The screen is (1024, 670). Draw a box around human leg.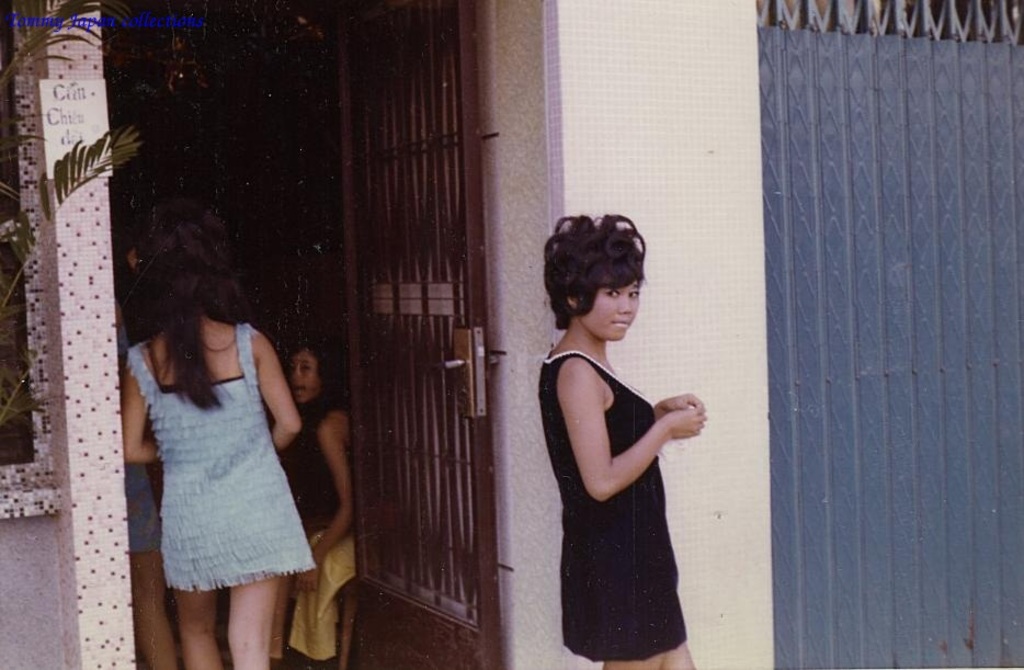
left=162, top=489, right=224, bottom=669.
